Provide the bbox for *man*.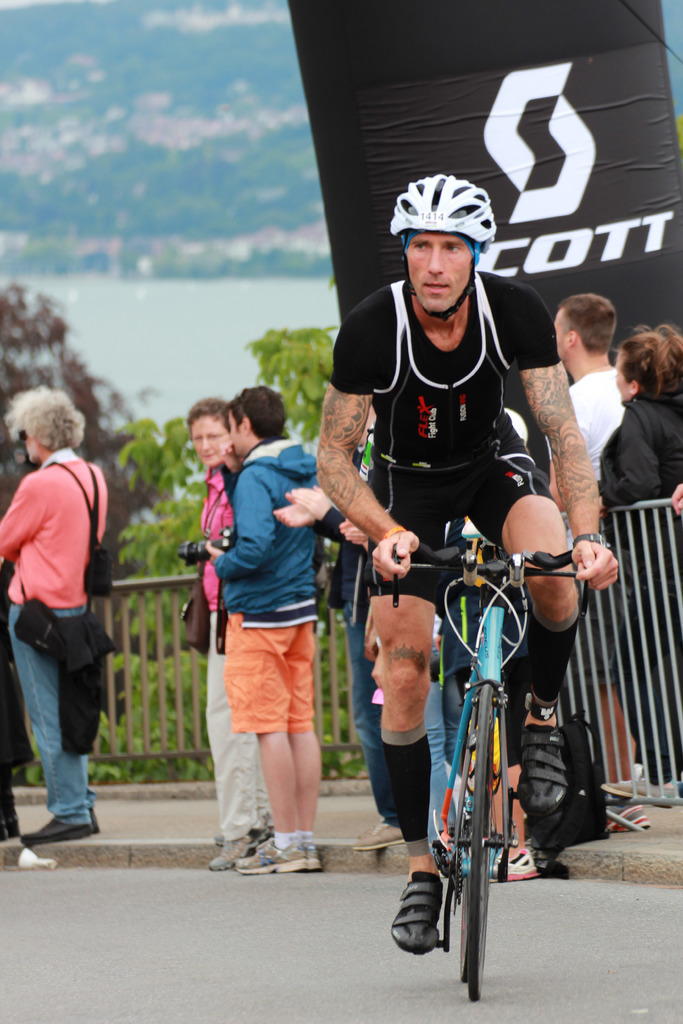
box(550, 291, 652, 831).
